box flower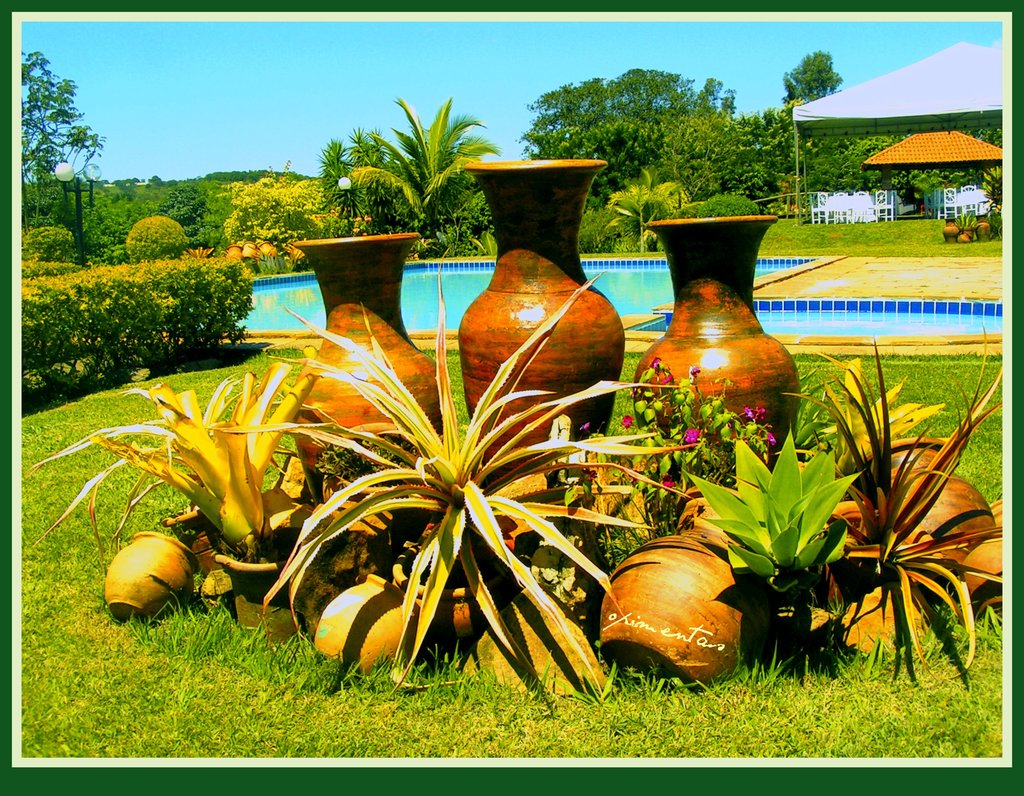
686, 367, 701, 380
